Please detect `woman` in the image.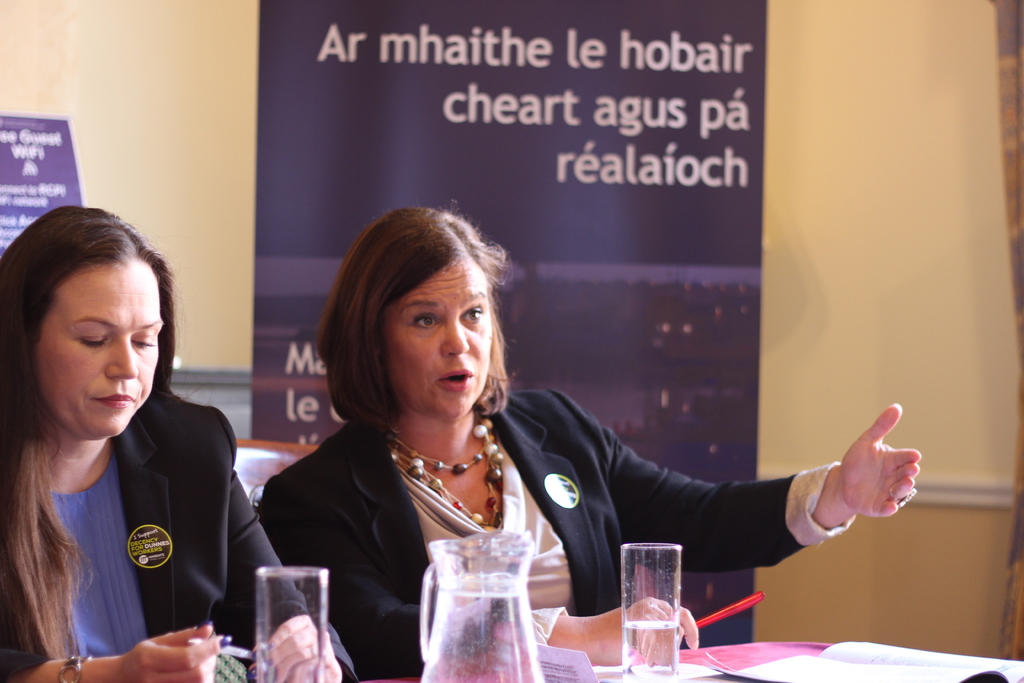
box=[283, 224, 758, 678].
